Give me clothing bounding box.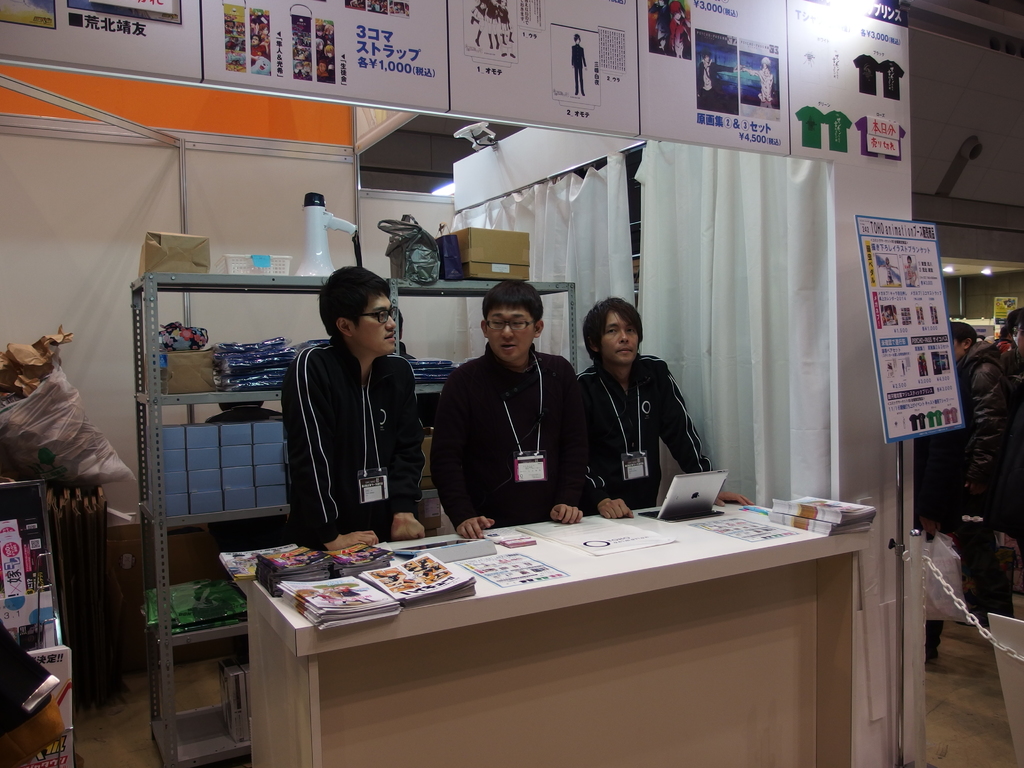
Rect(278, 333, 426, 545).
